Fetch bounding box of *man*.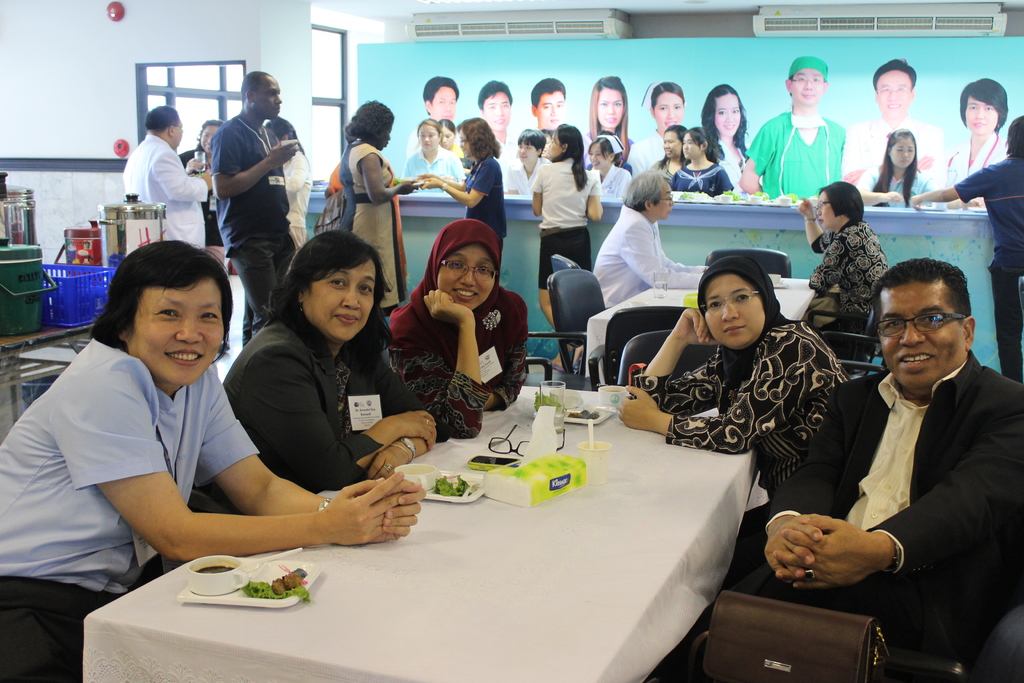
Bbox: [406, 76, 462, 155].
